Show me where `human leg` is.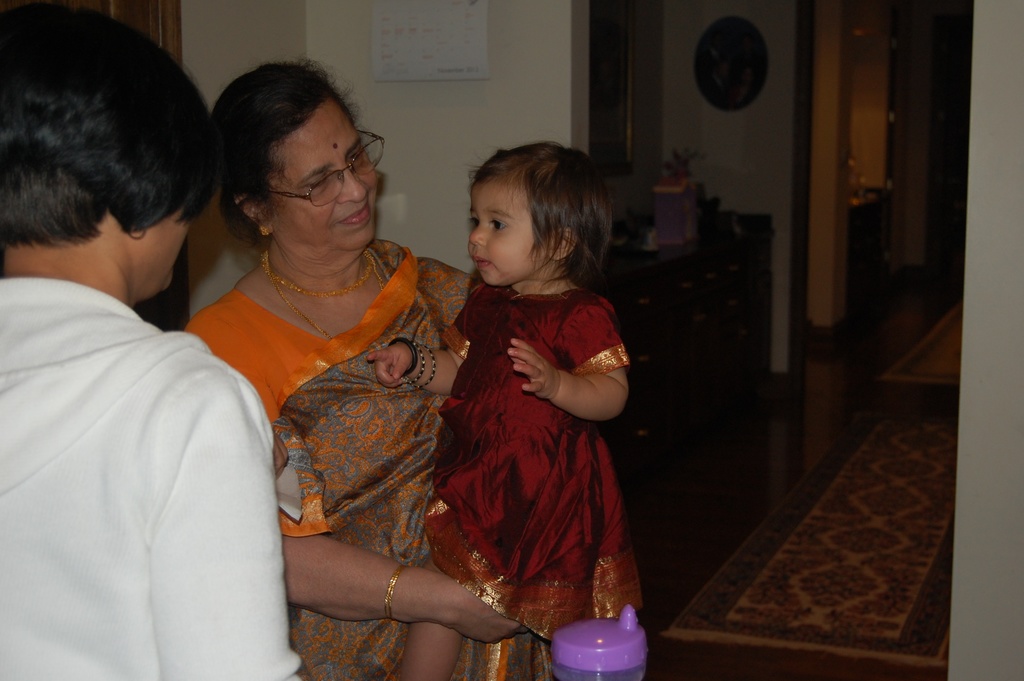
`human leg` is at <bbox>394, 416, 511, 680</bbox>.
